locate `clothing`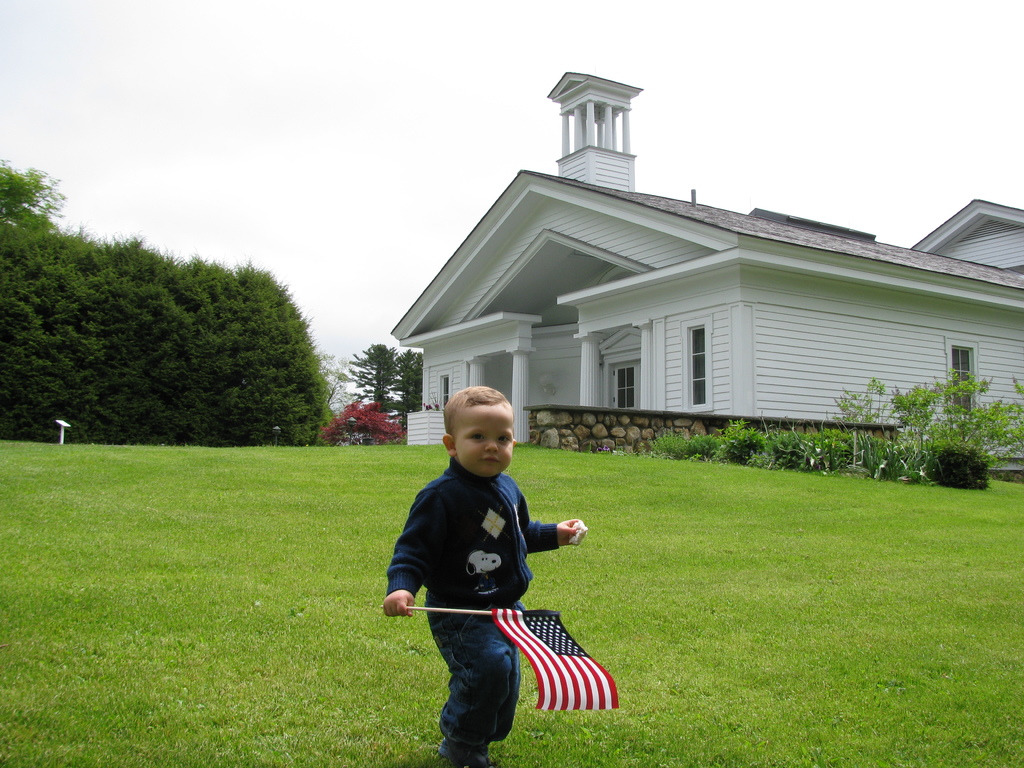
bbox=[377, 453, 563, 691]
